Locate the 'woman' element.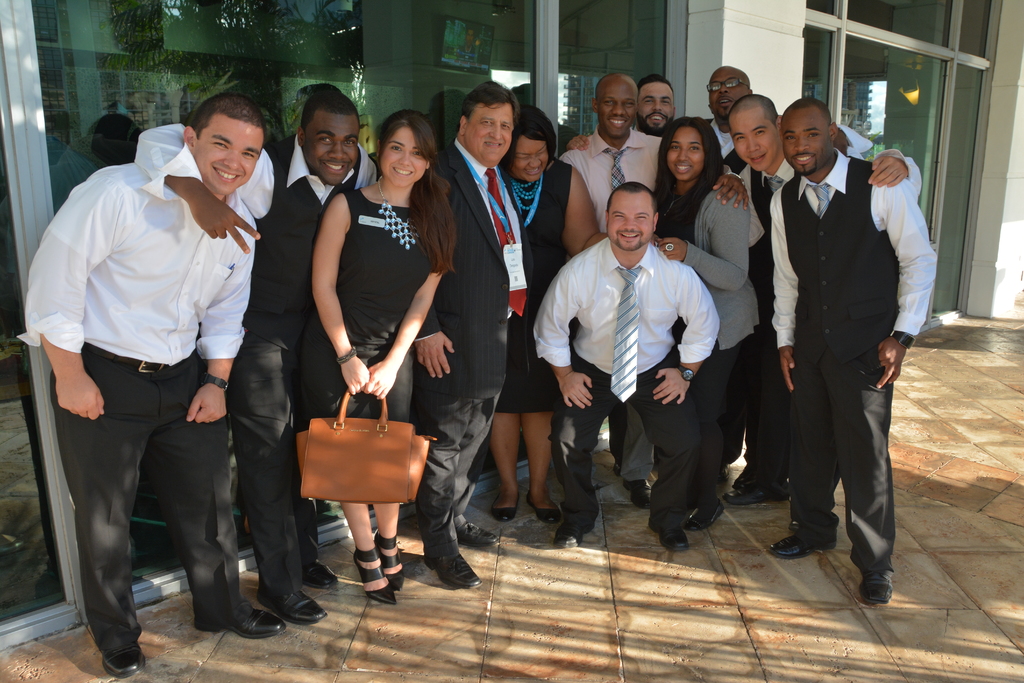
Element bbox: bbox=[488, 110, 618, 524].
